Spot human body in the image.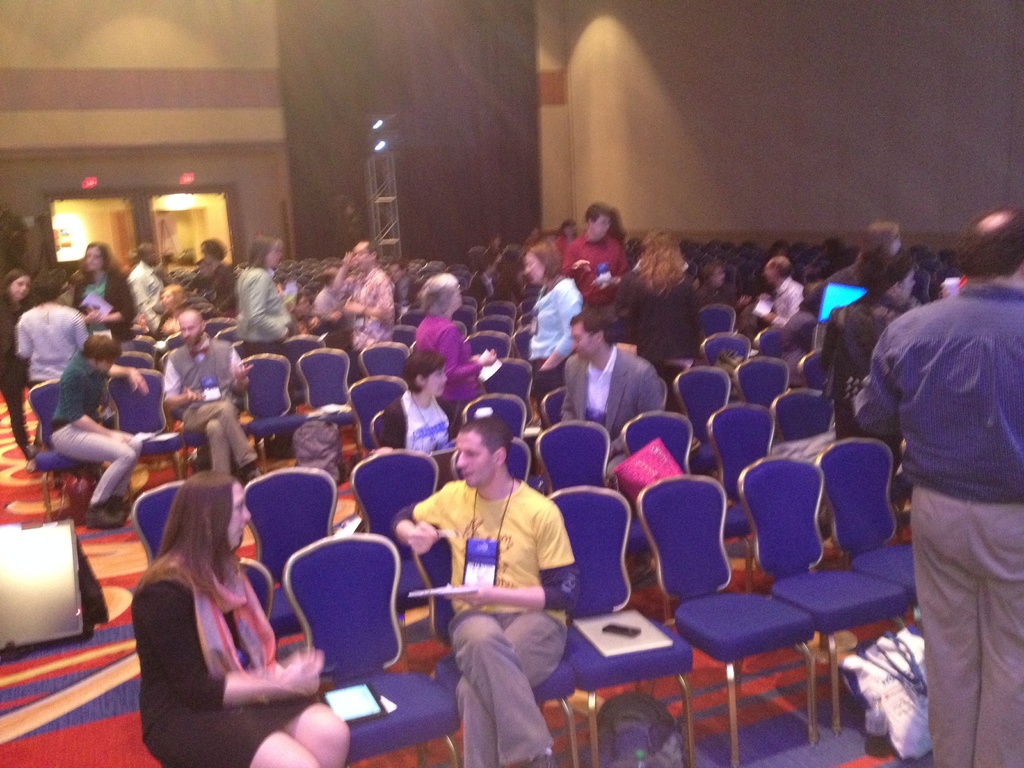
human body found at l=566, t=236, r=624, b=308.
